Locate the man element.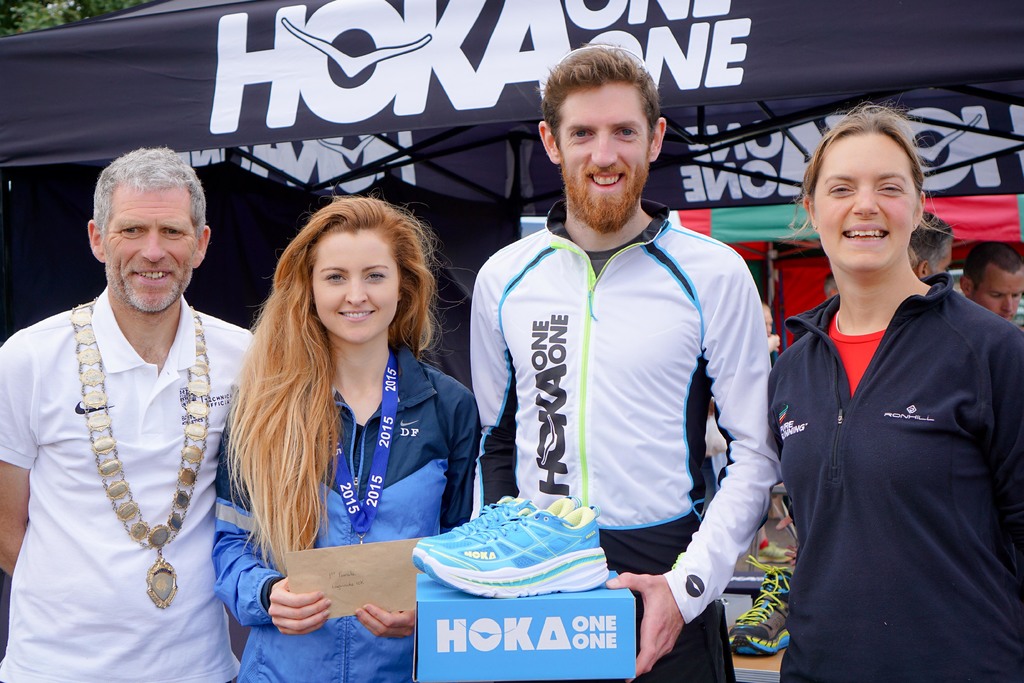
Element bbox: 19/147/250/671.
